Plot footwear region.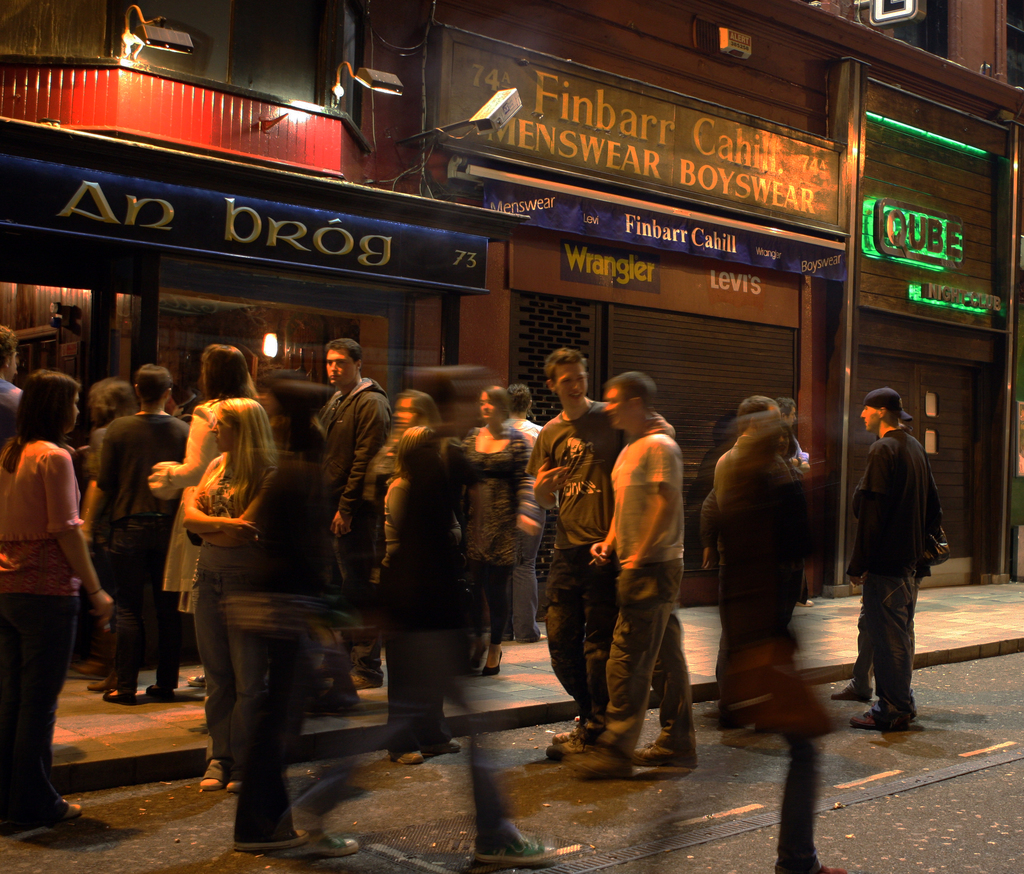
Plotted at [x1=66, y1=671, x2=86, y2=685].
